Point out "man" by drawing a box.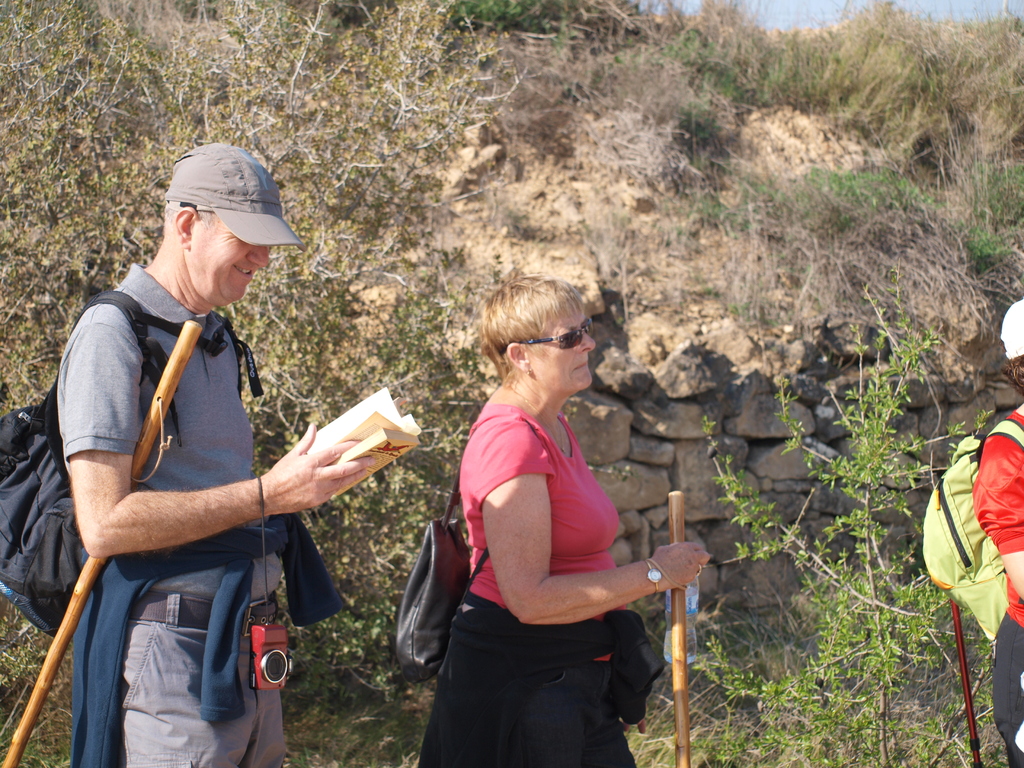
box=[33, 130, 346, 767].
